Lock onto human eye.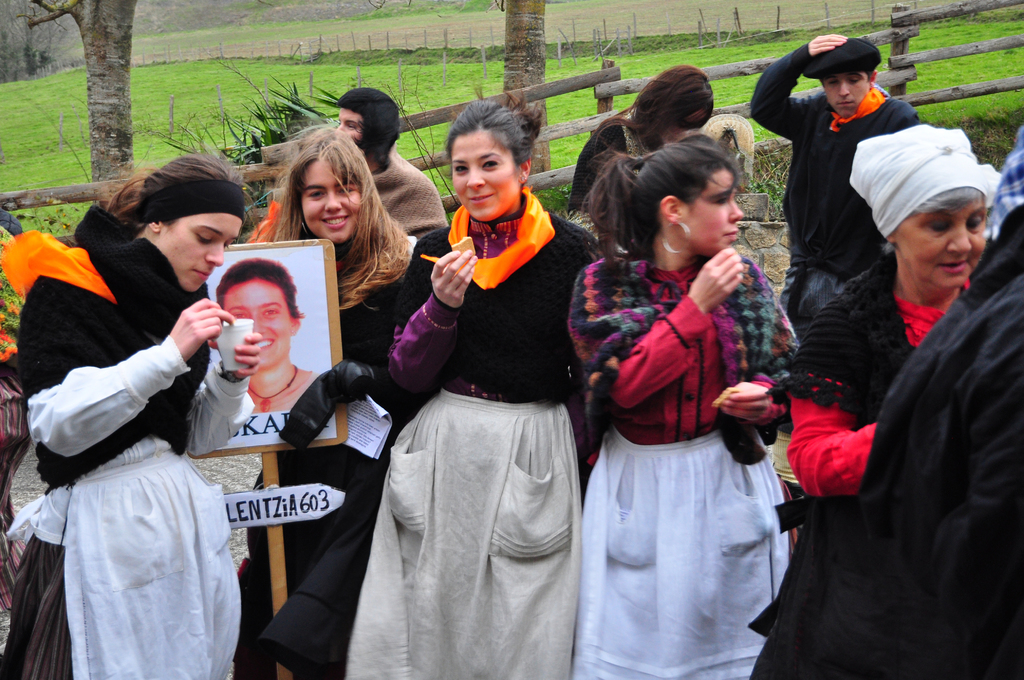
Locked: detection(483, 157, 504, 170).
